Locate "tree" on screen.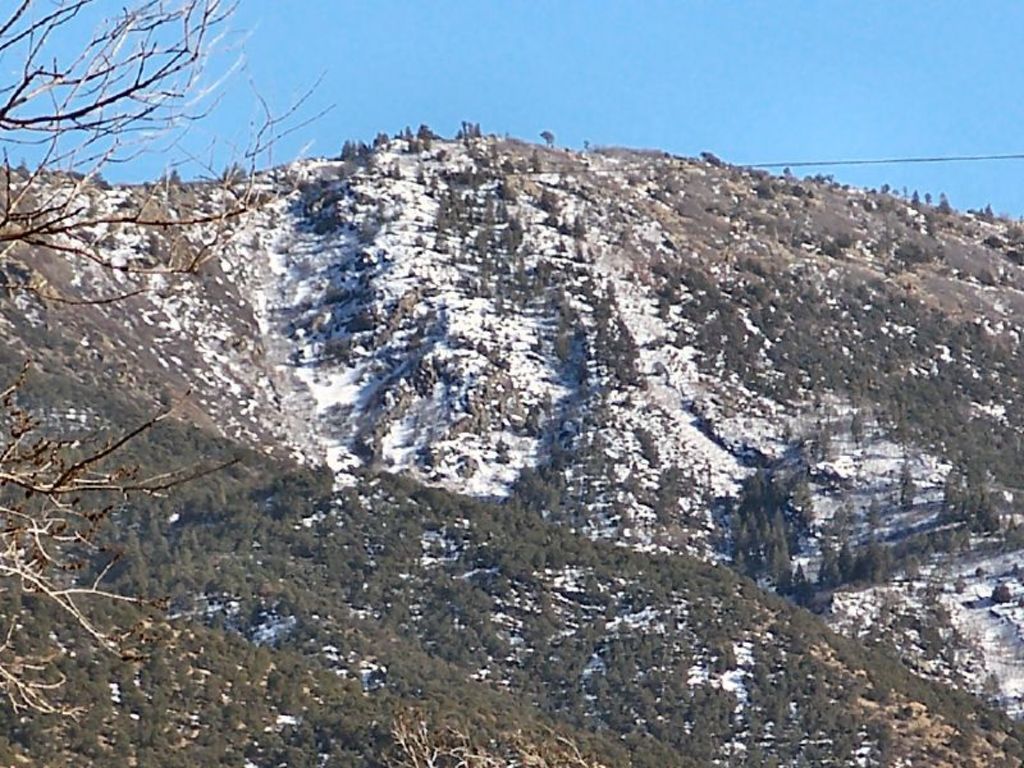
On screen at (x1=0, y1=0, x2=335, y2=719).
